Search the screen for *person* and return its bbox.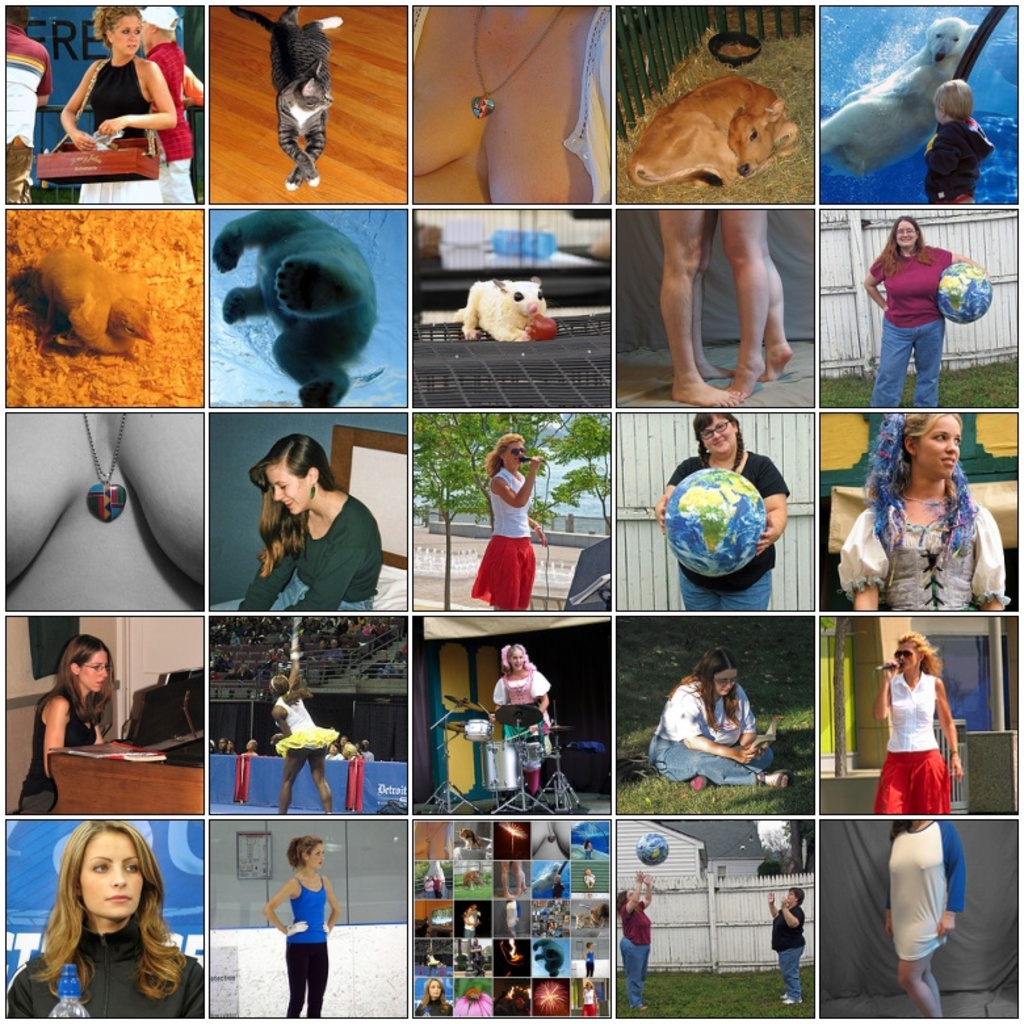
Found: crop(16, 634, 122, 811).
